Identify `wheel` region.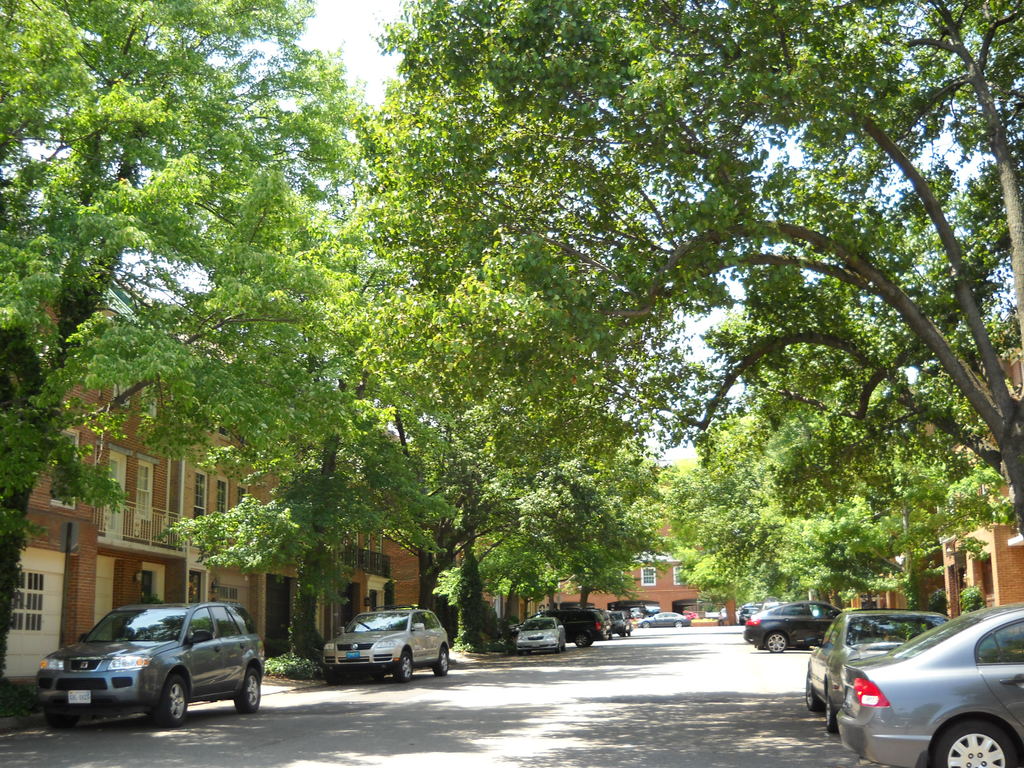
Region: 768,632,786,654.
